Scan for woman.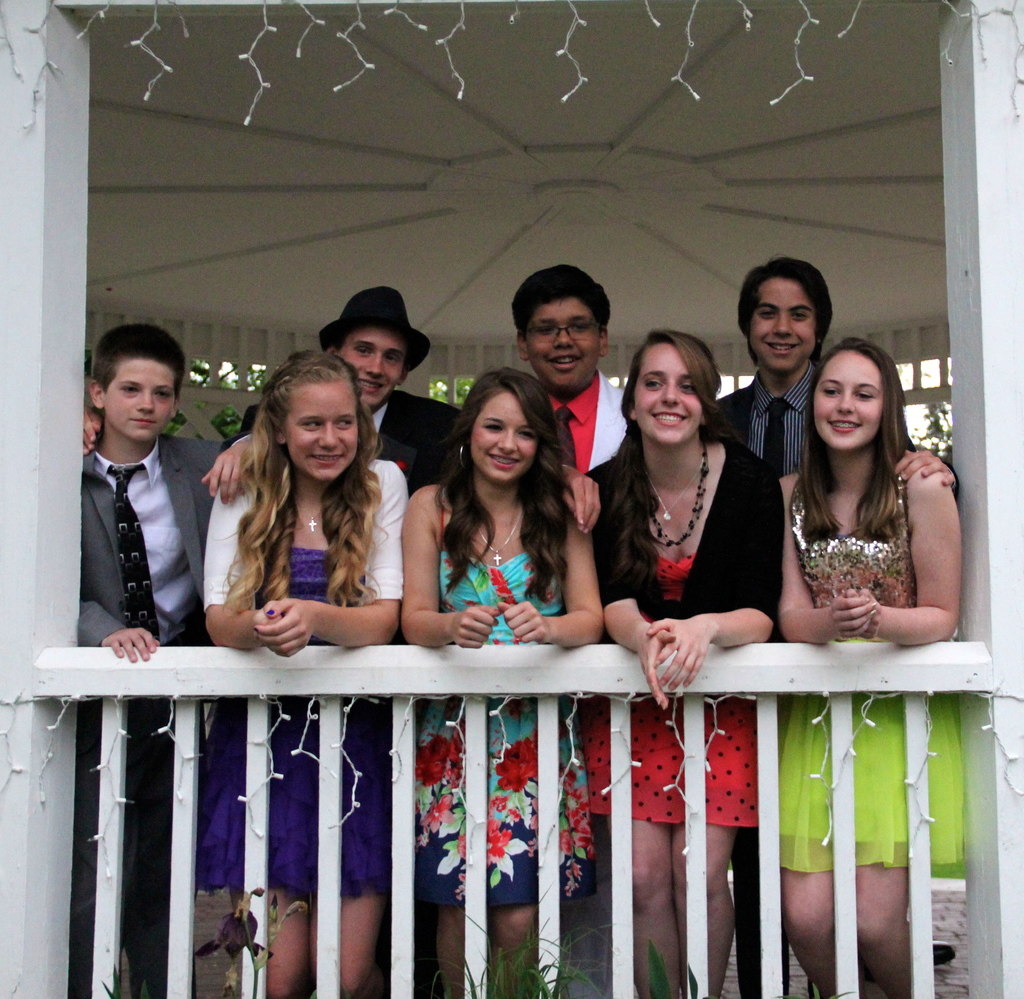
Scan result: left=580, top=327, right=781, bottom=998.
